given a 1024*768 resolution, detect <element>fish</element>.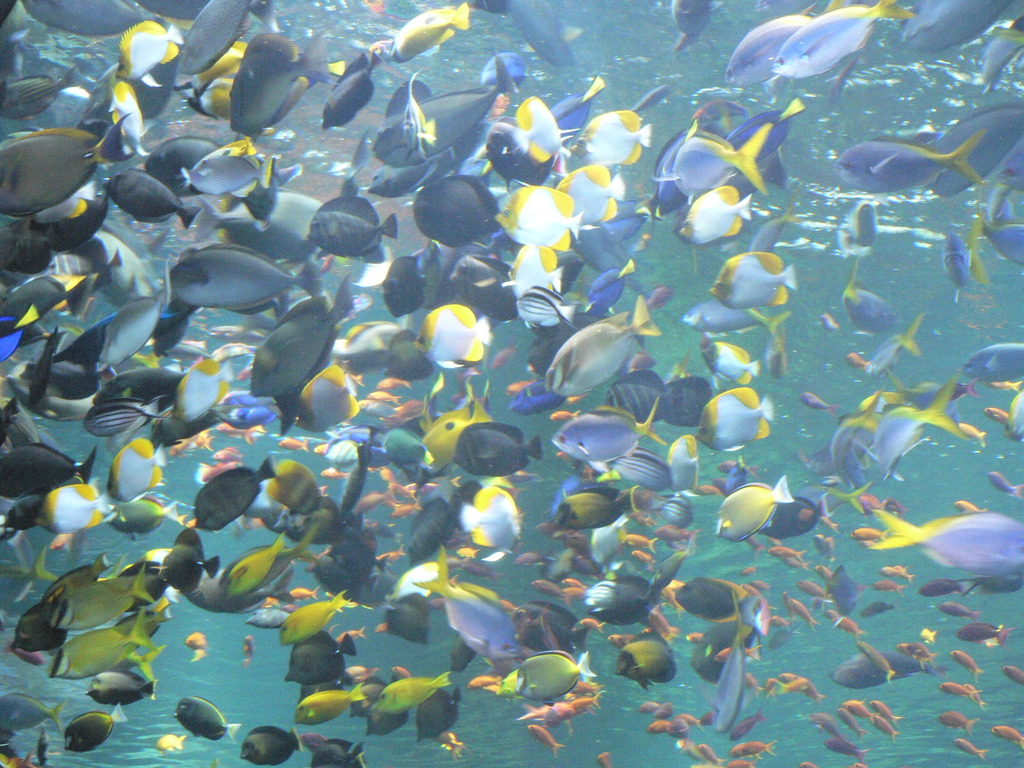
box=[819, 310, 843, 333].
